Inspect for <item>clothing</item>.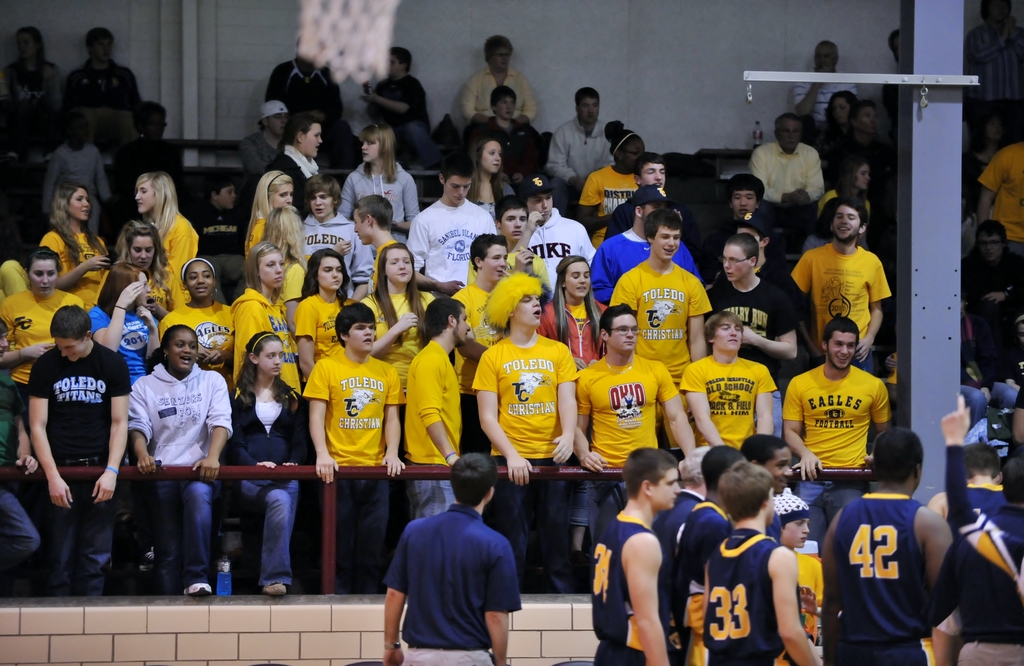
Inspection: [x1=304, y1=215, x2=375, y2=288].
